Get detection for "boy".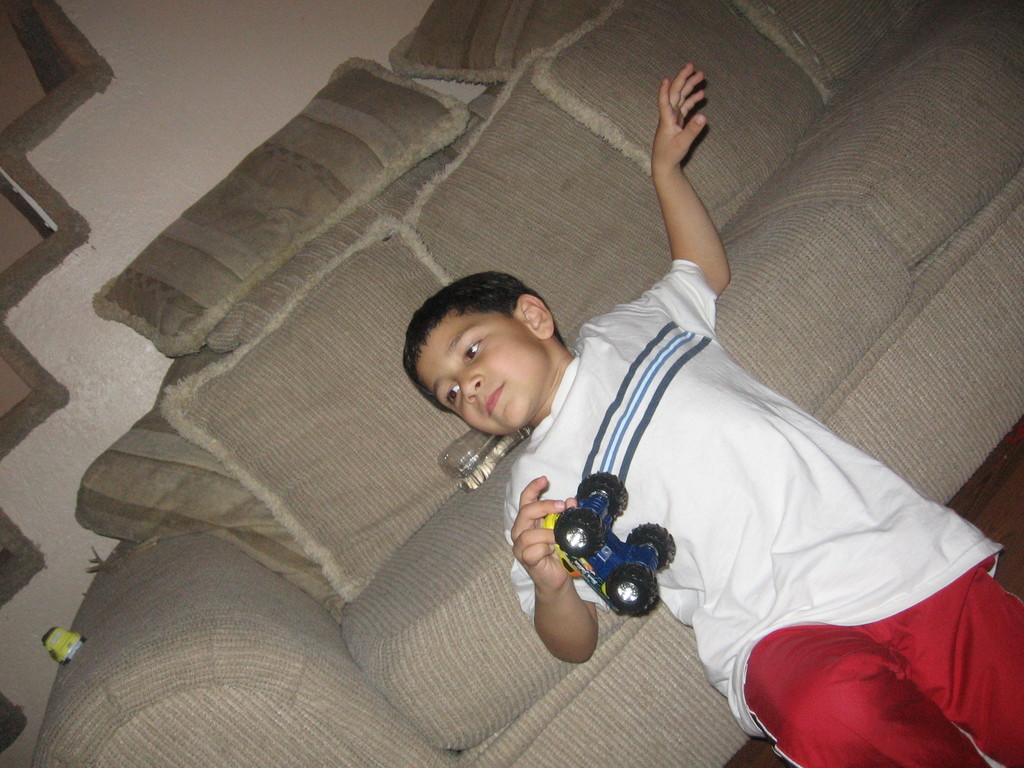
Detection: l=413, t=53, r=924, b=710.
